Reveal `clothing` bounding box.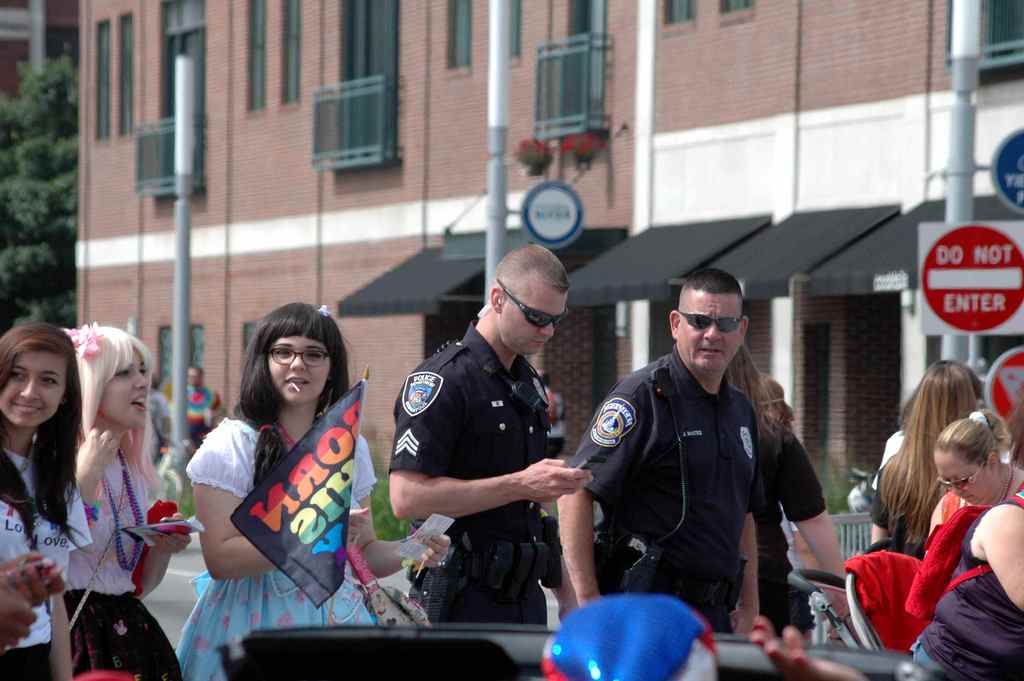
Revealed: left=390, top=321, right=550, bottom=624.
